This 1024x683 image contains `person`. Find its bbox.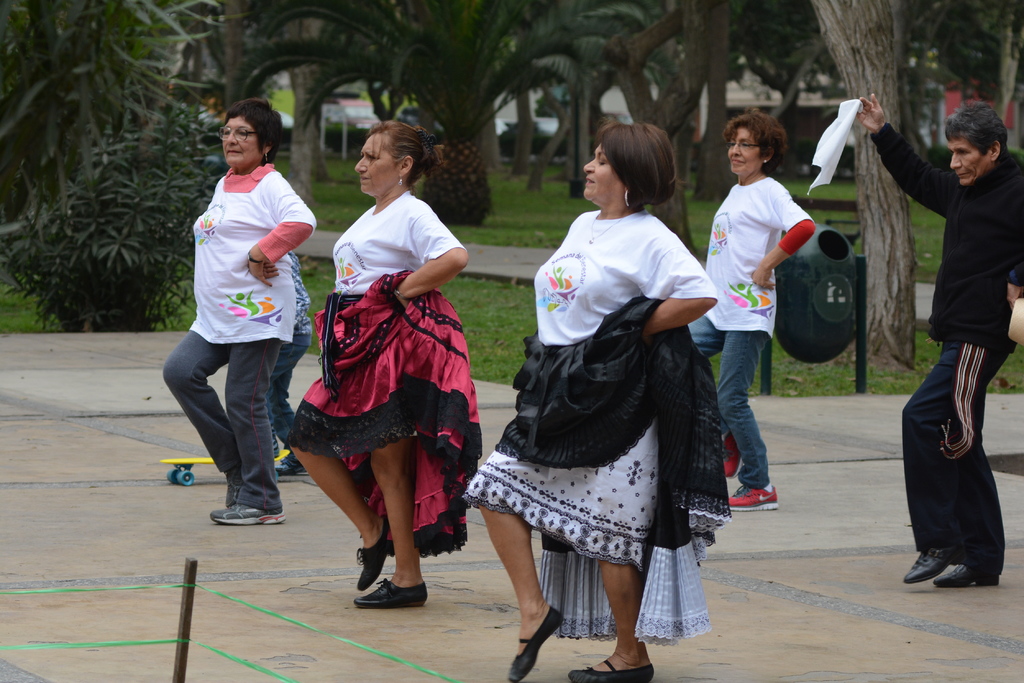
686:109:820:511.
